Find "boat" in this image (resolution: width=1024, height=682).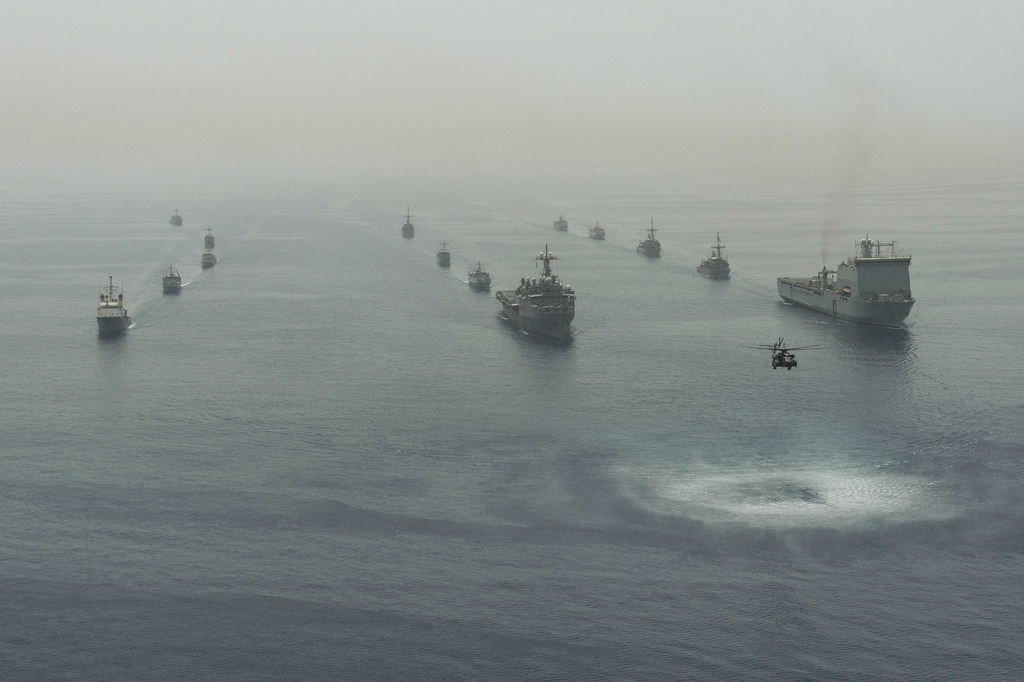
l=555, t=216, r=572, b=240.
